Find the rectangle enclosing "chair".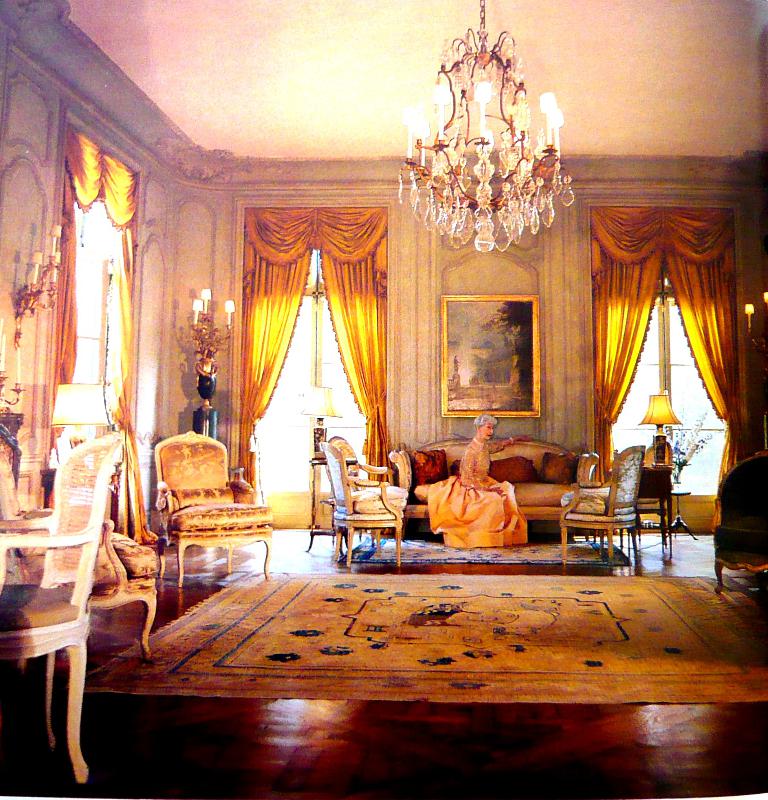
<bbox>0, 424, 163, 665</bbox>.
